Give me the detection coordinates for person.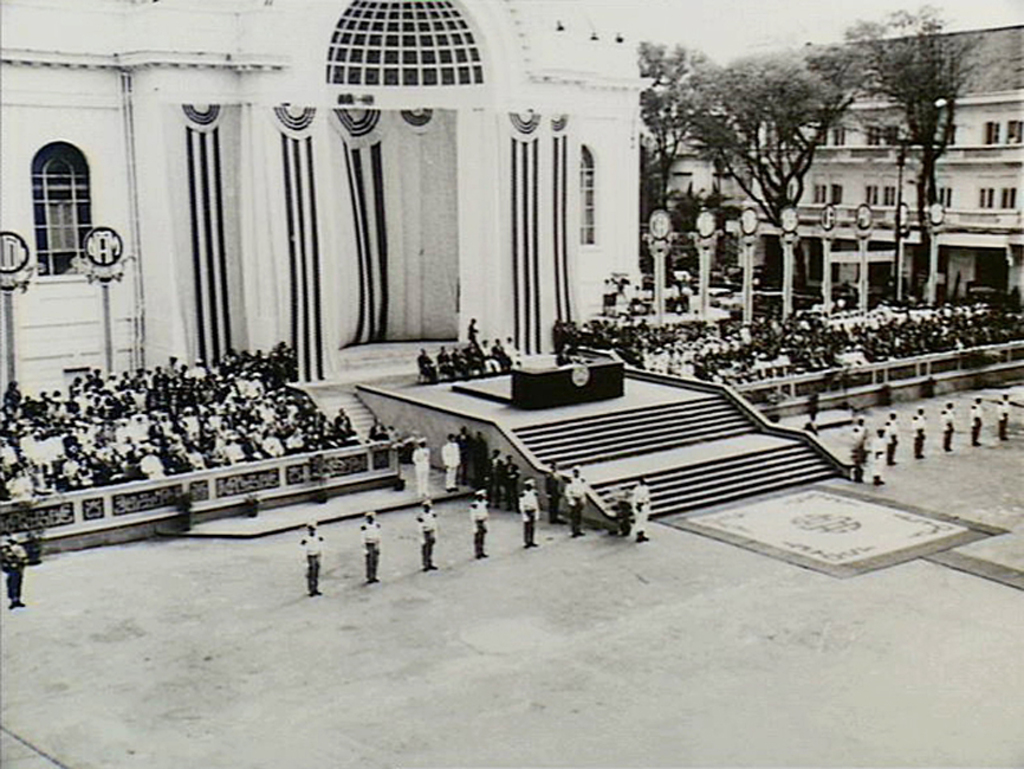
pyautogui.locateOnScreen(994, 392, 1015, 437).
